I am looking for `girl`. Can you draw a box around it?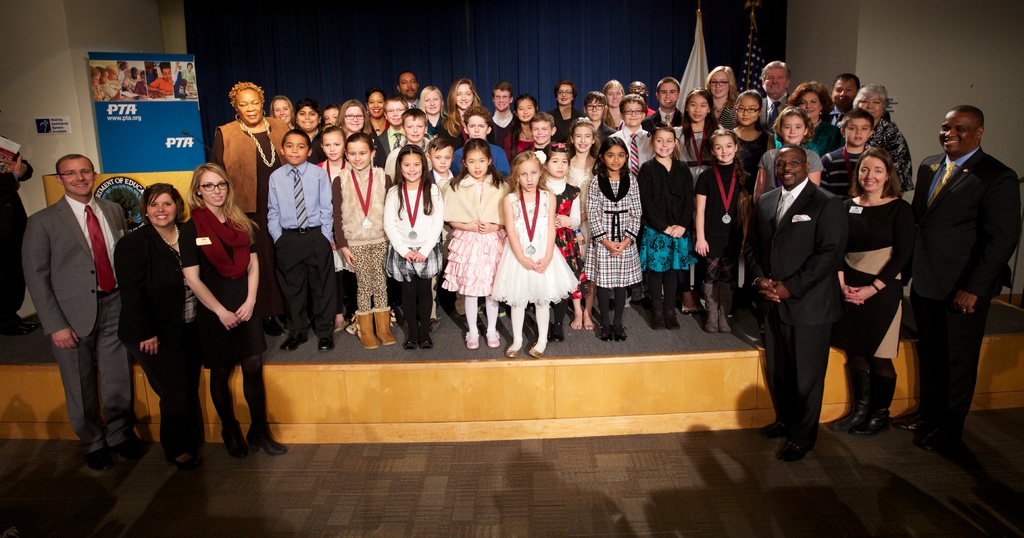
Sure, the bounding box is locate(385, 143, 440, 352).
